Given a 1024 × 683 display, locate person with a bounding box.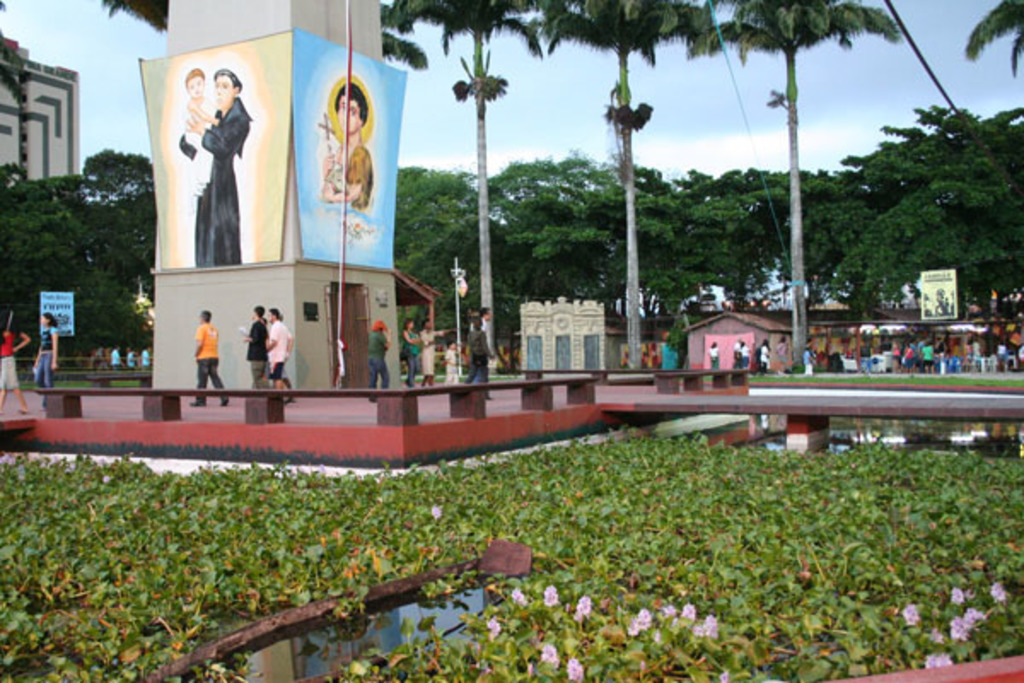
Located: BBox(0, 314, 34, 412).
